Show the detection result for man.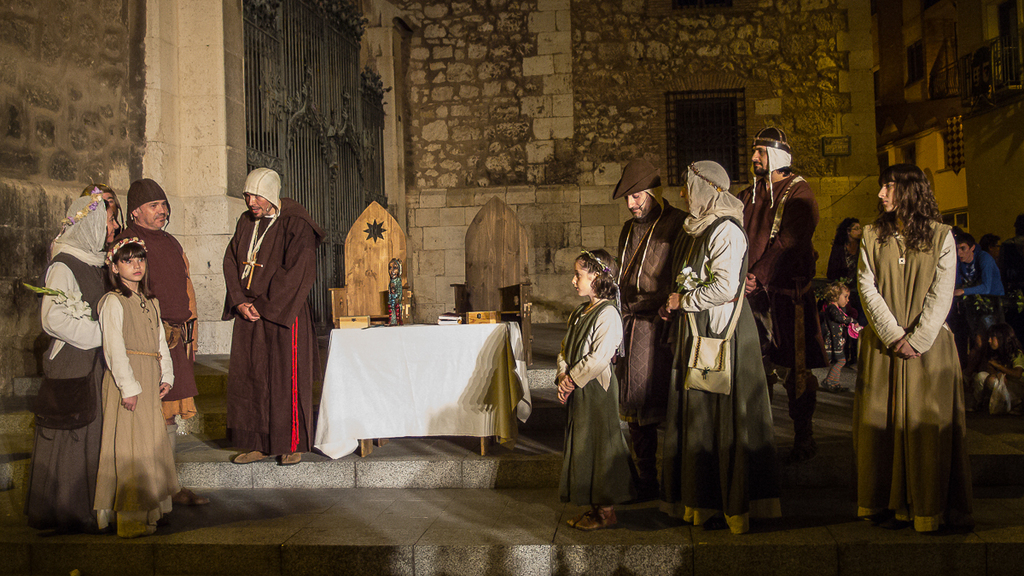
Rect(744, 125, 823, 460).
